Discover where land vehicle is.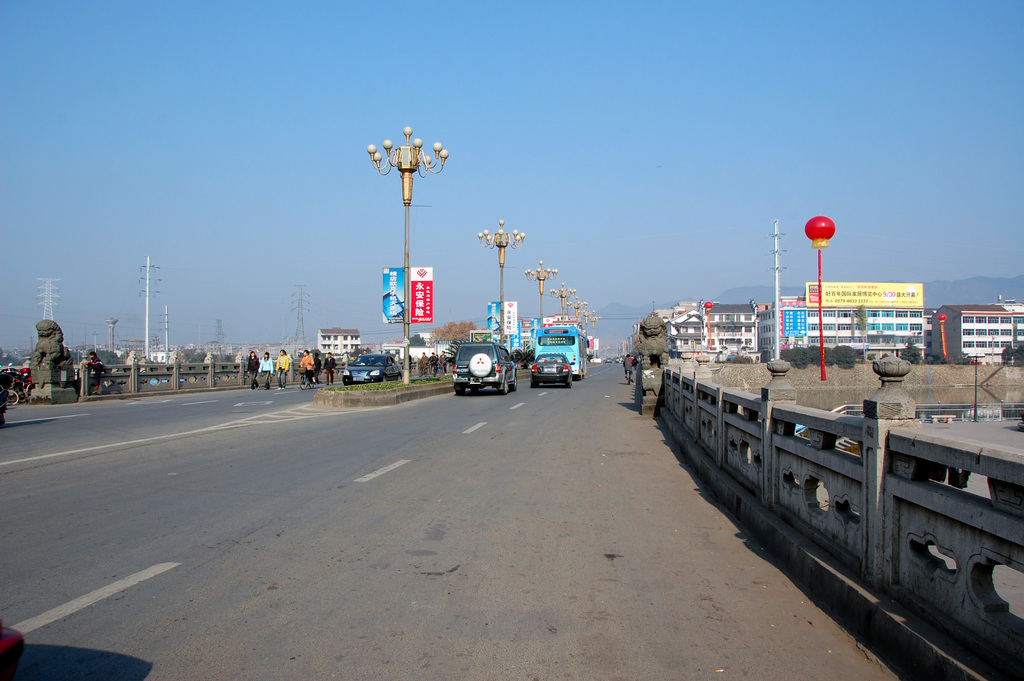
Discovered at 0, 359, 37, 407.
